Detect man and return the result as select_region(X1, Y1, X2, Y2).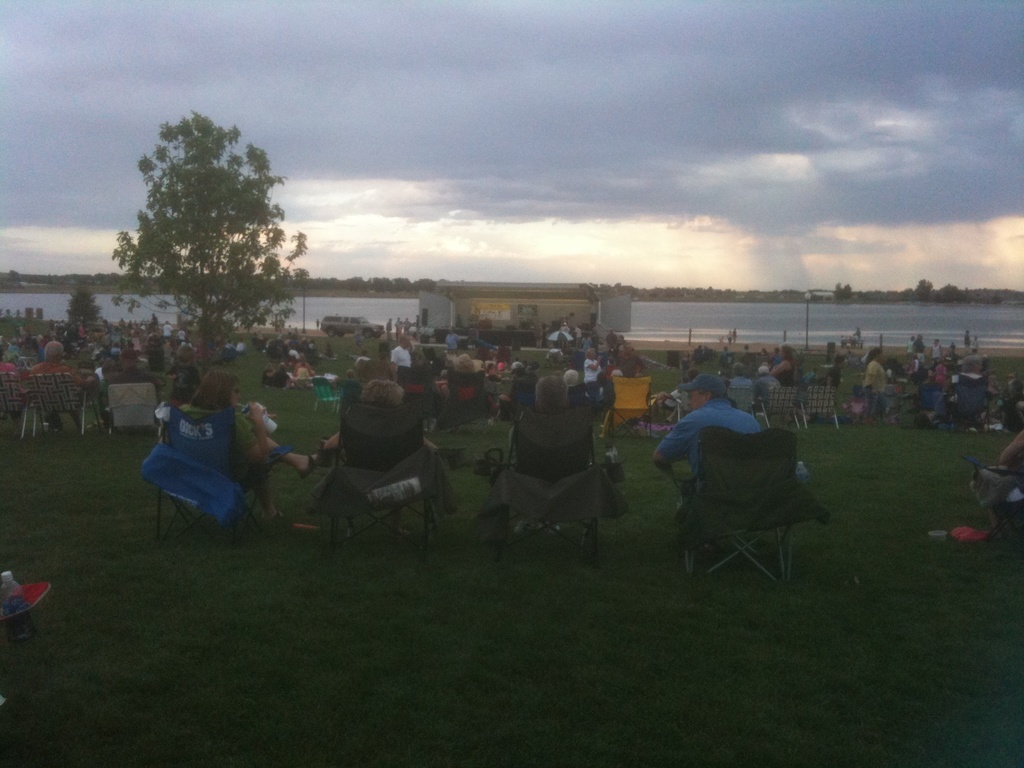
select_region(510, 356, 524, 371).
